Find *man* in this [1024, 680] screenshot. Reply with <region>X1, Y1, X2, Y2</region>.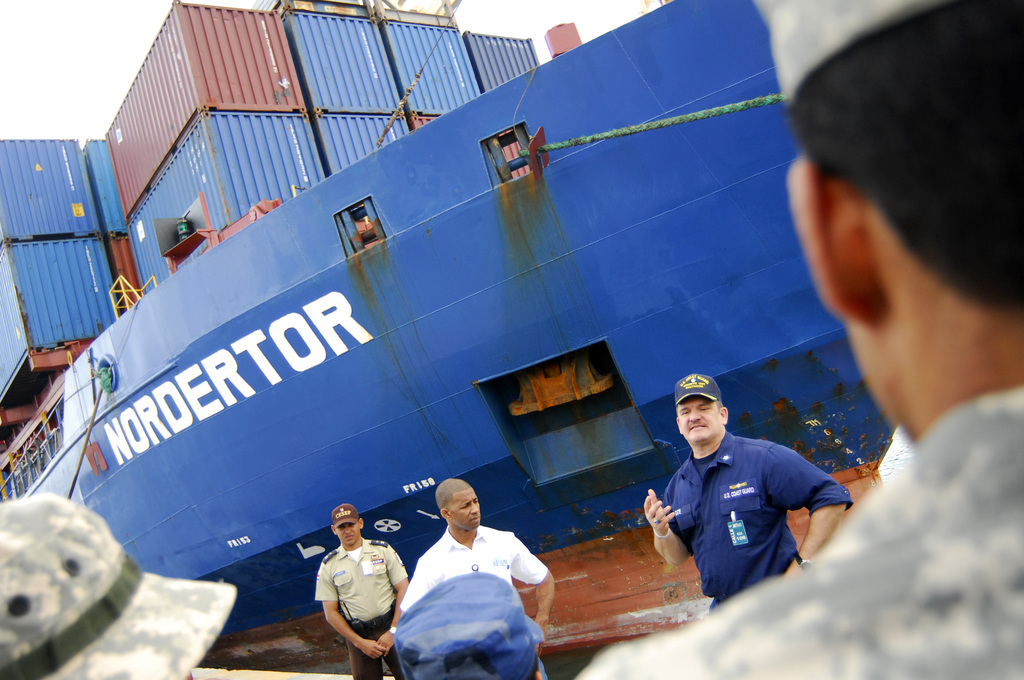
<region>576, 0, 1023, 679</region>.
